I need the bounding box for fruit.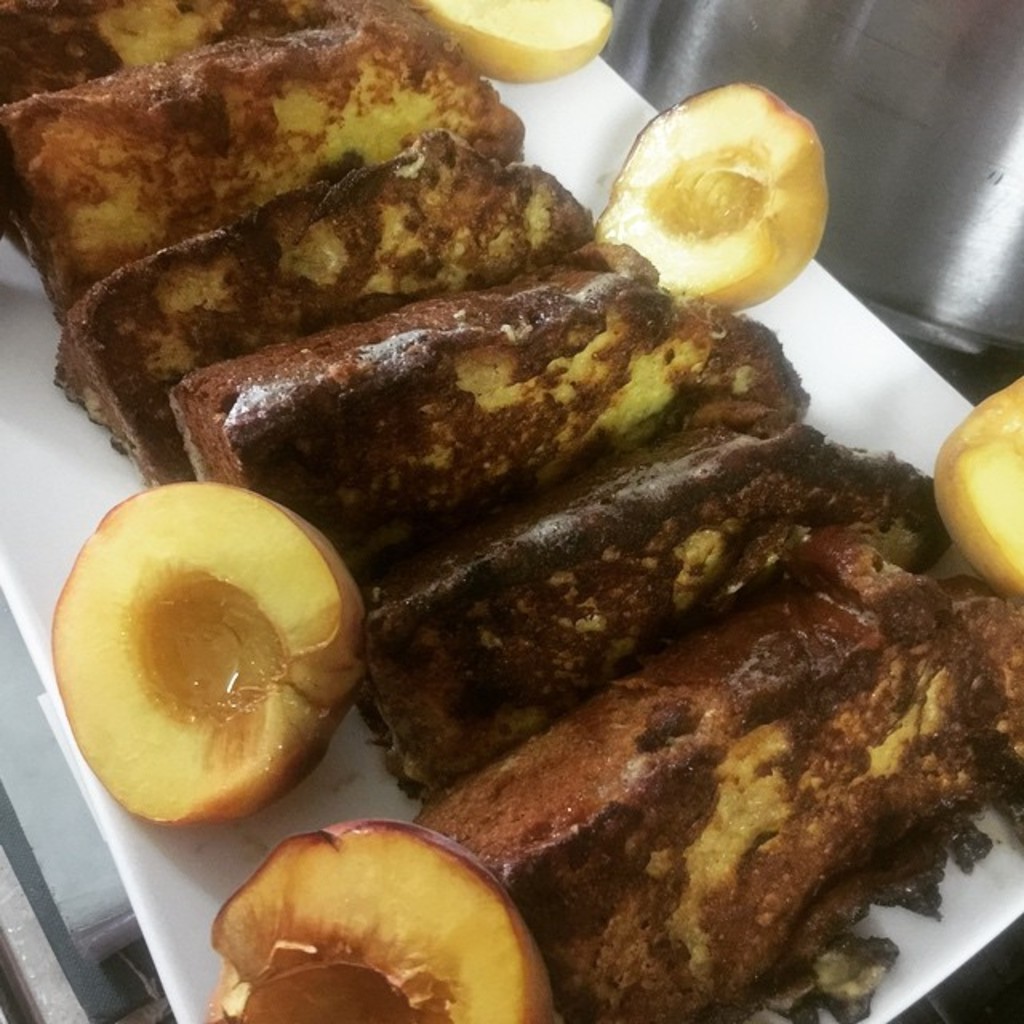
Here it is: bbox(222, 808, 549, 1022).
